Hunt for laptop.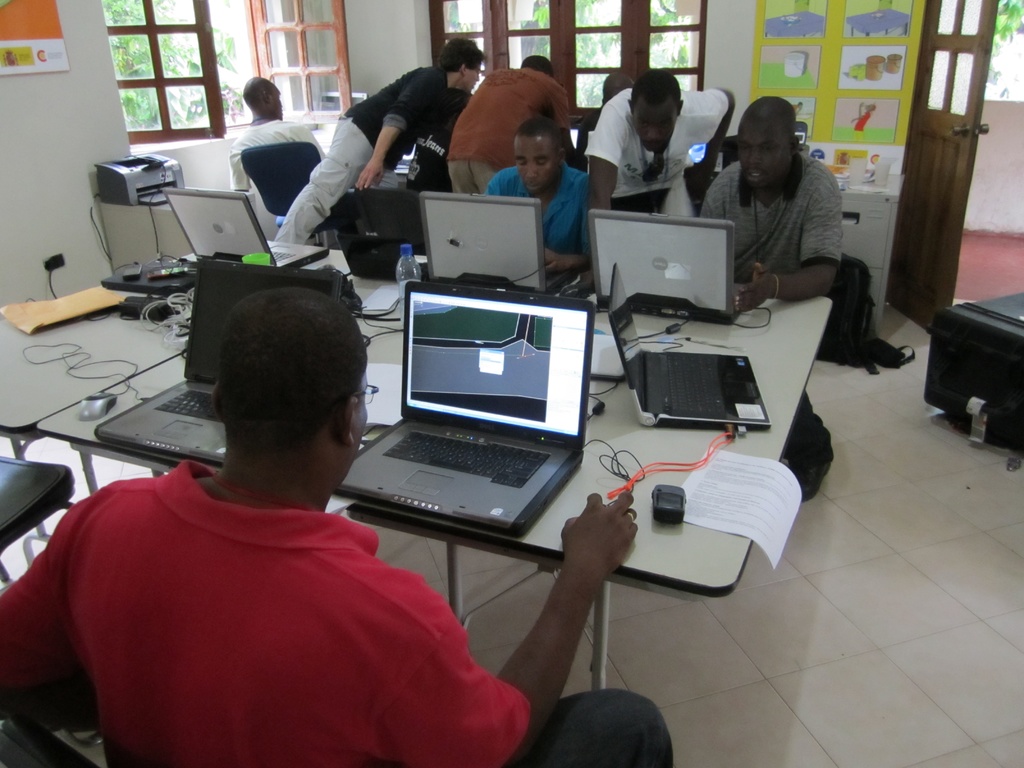
Hunted down at 609,265,771,429.
